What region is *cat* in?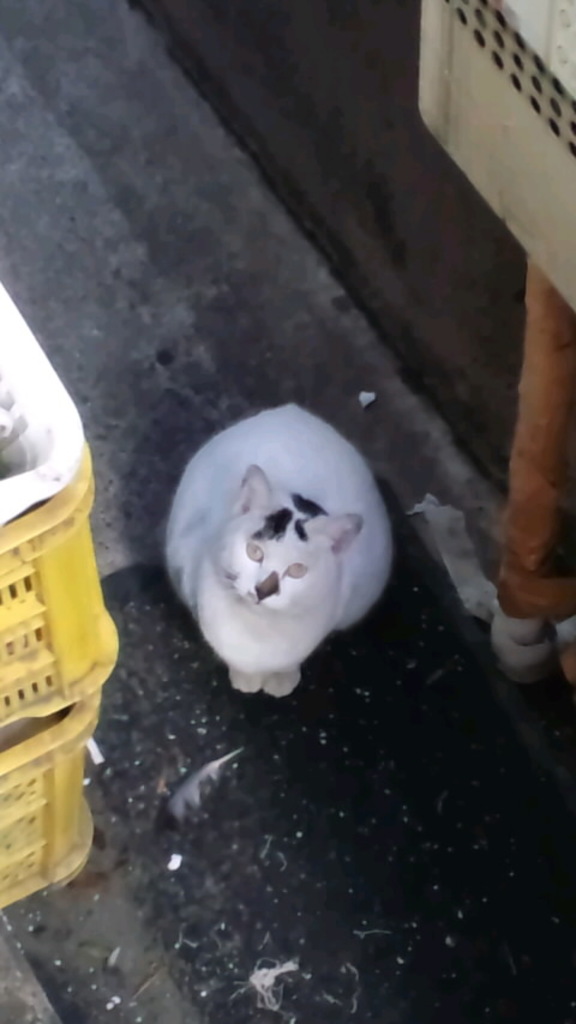
[left=167, top=403, right=398, bottom=699].
